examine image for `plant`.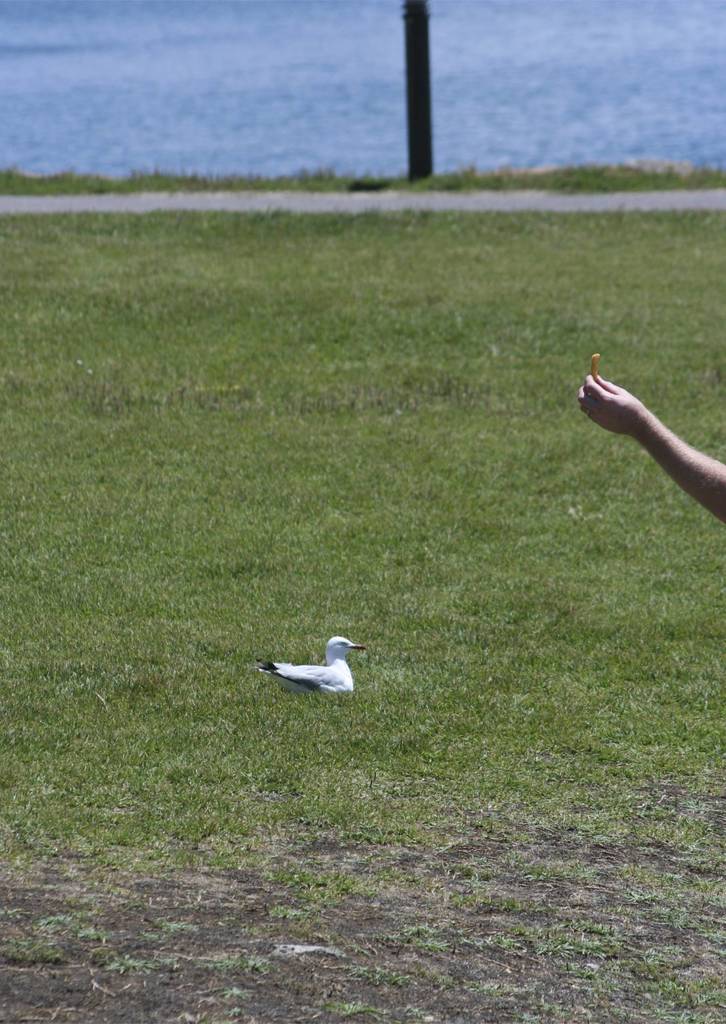
Examination result: 296, 928, 375, 956.
